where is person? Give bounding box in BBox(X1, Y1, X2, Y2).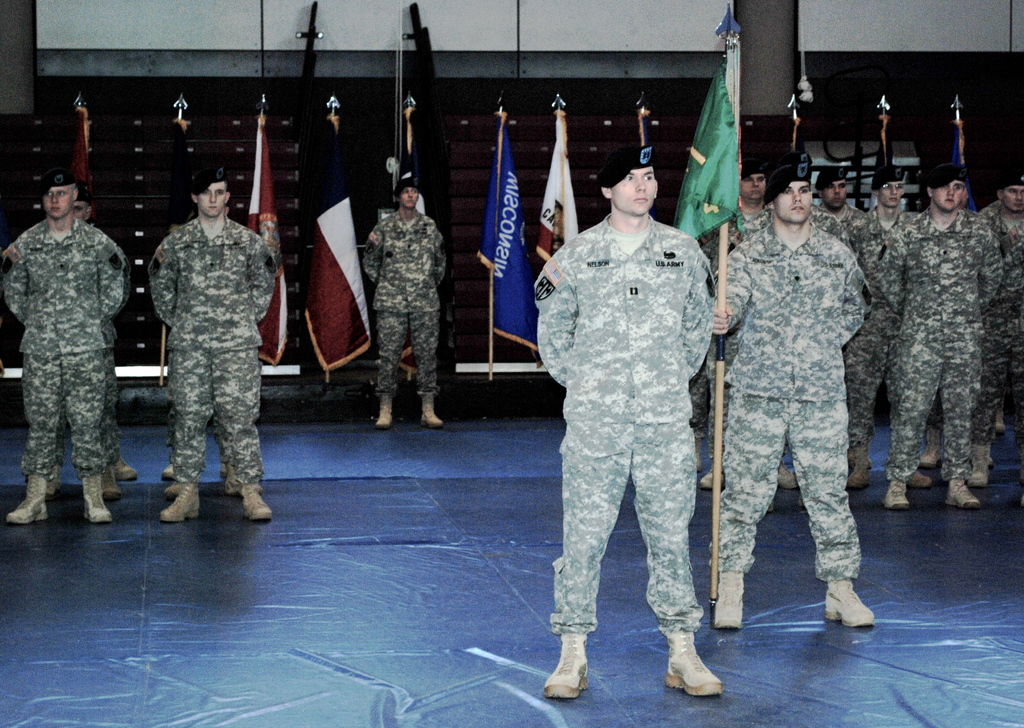
BBox(885, 166, 1002, 508).
